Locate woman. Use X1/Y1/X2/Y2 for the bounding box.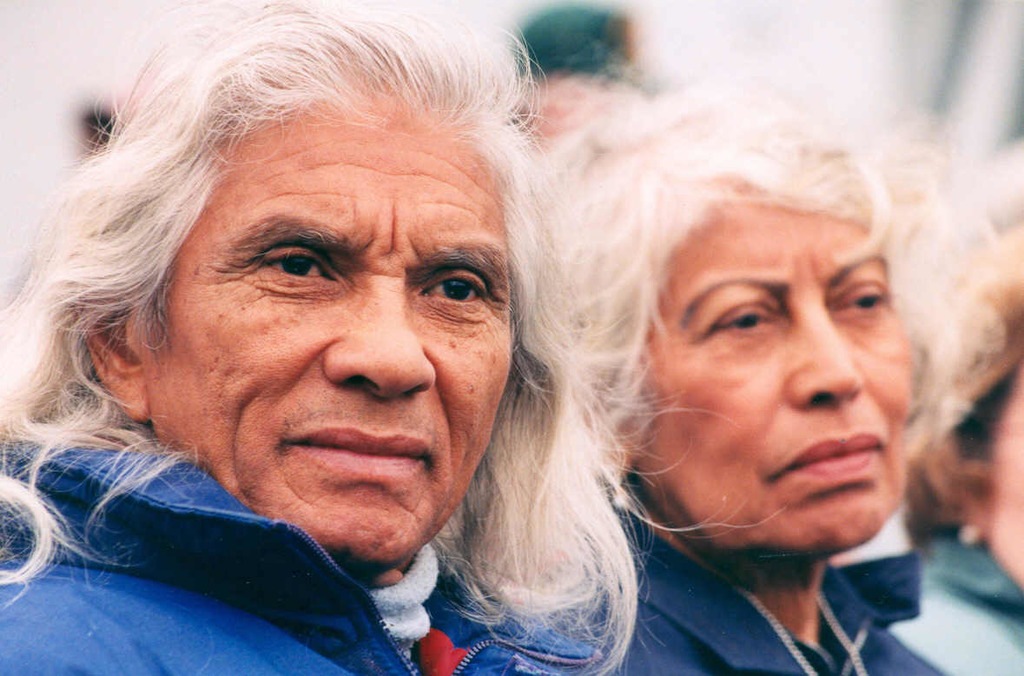
380/39/922/664.
